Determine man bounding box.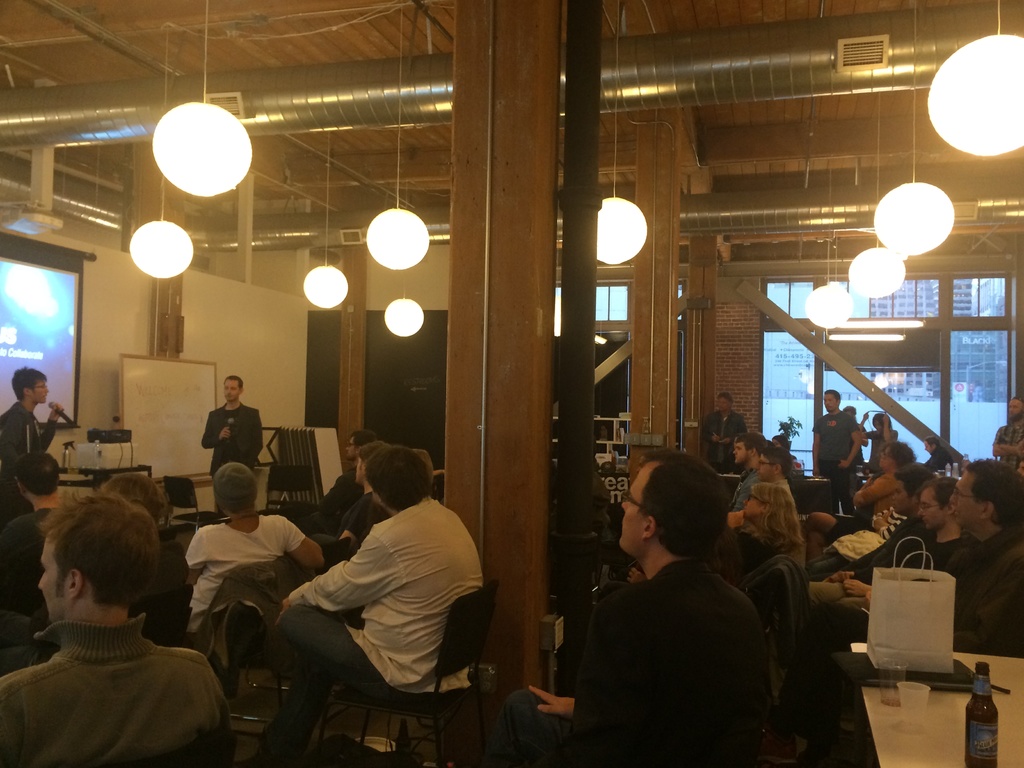
Determined: crop(327, 426, 380, 528).
